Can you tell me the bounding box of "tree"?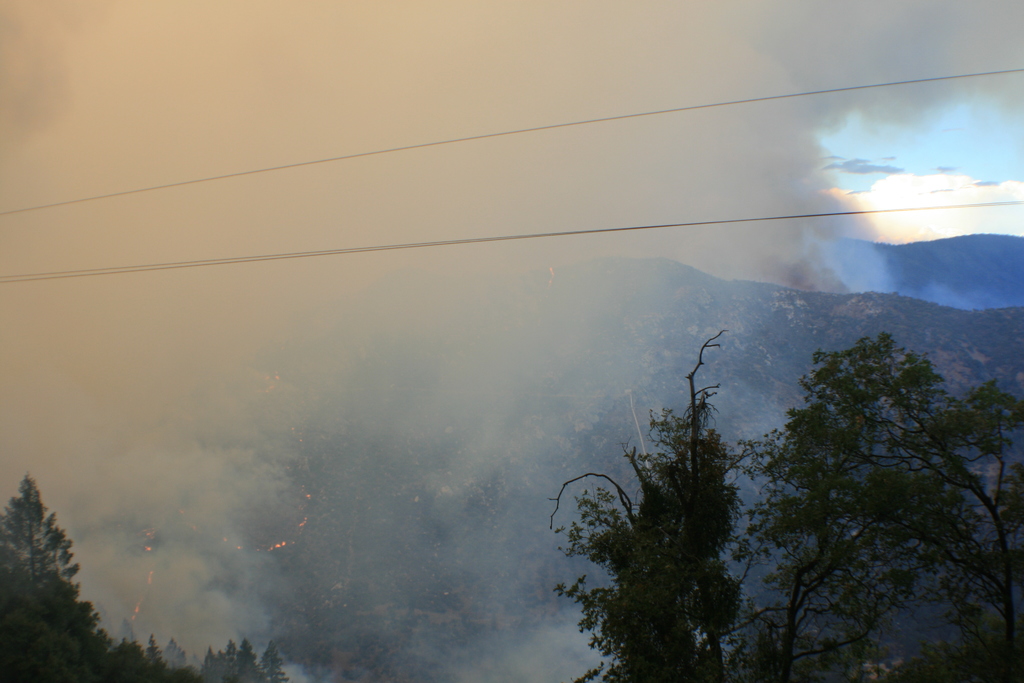
(547,327,1023,682).
